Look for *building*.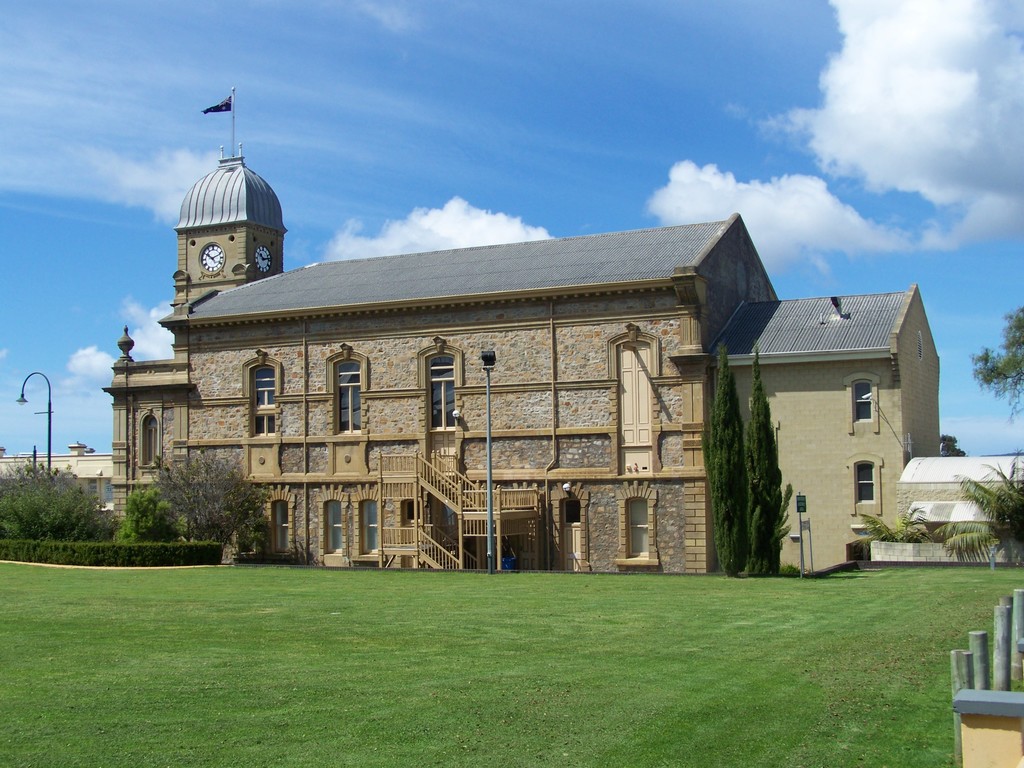
Found: (99,82,941,574).
